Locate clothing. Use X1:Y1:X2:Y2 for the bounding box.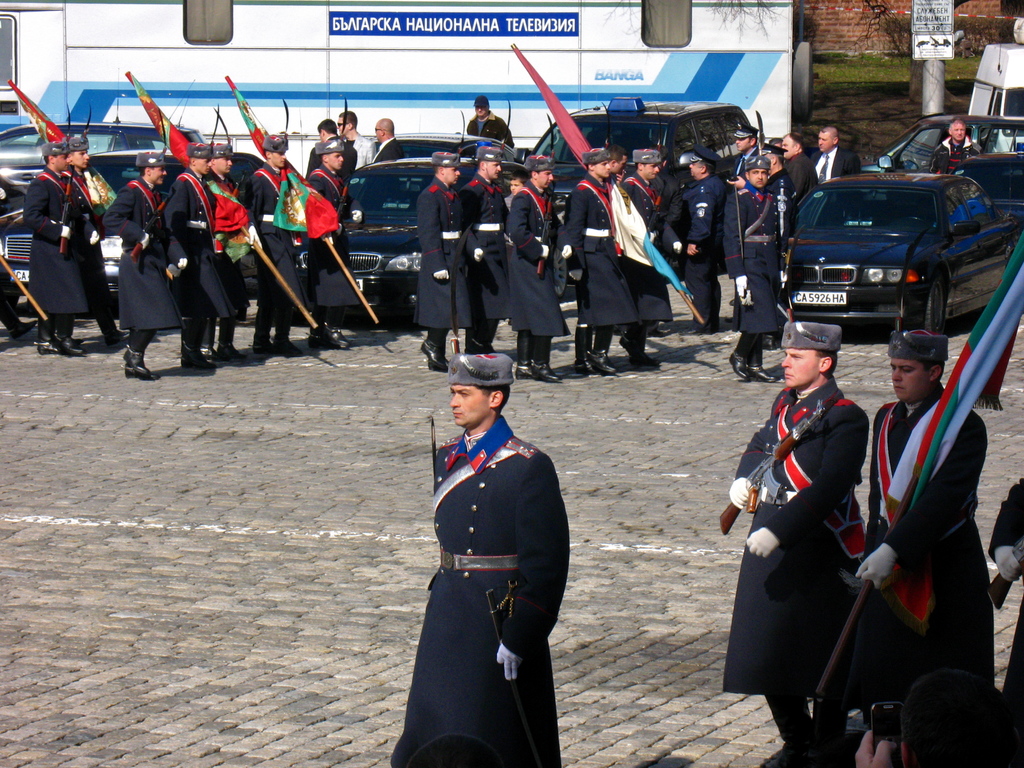
619:175:677:339.
